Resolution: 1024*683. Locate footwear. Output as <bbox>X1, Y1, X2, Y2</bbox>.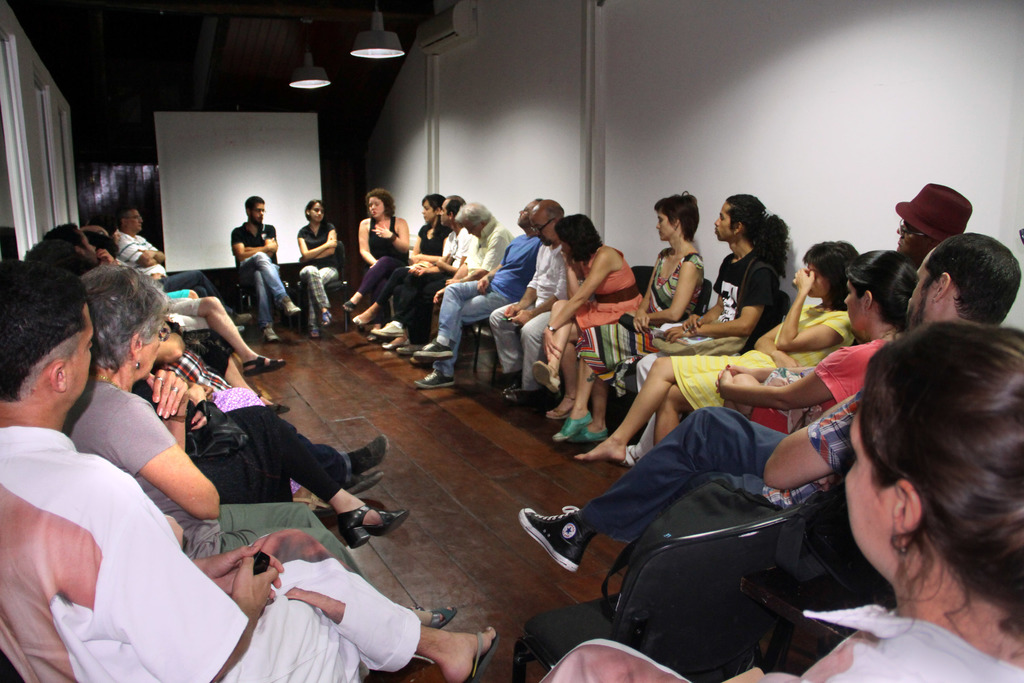
<bbox>552, 414, 593, 441</bbox>.
